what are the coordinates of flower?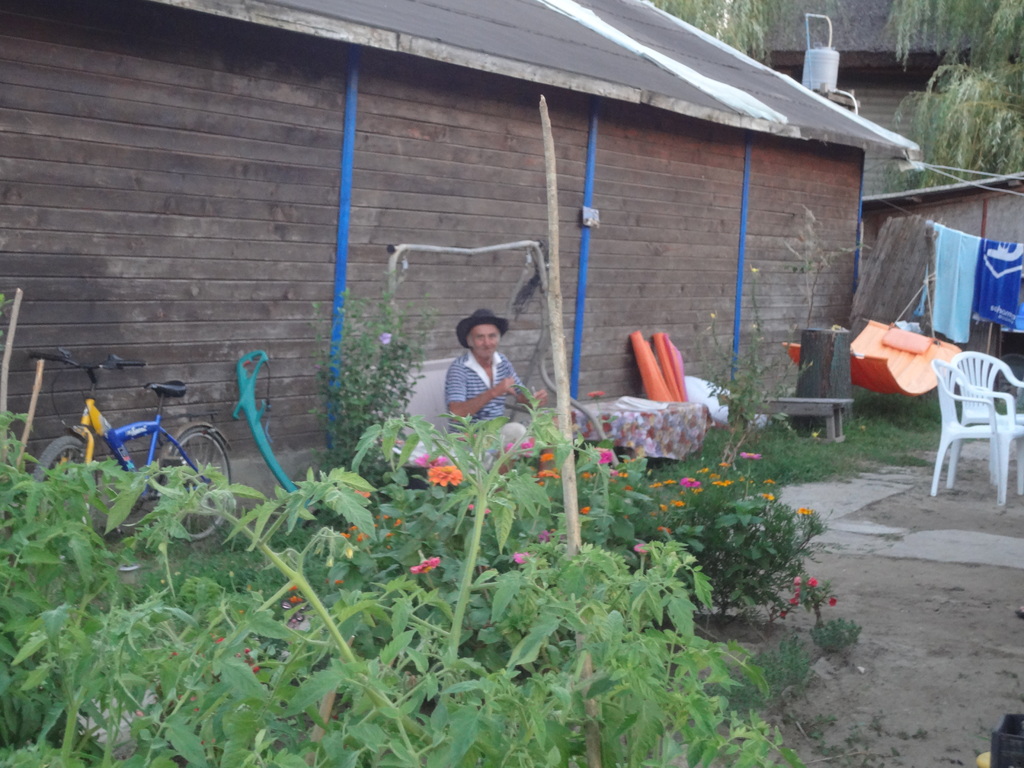
<region>539, 524, 555, 540</region>.
